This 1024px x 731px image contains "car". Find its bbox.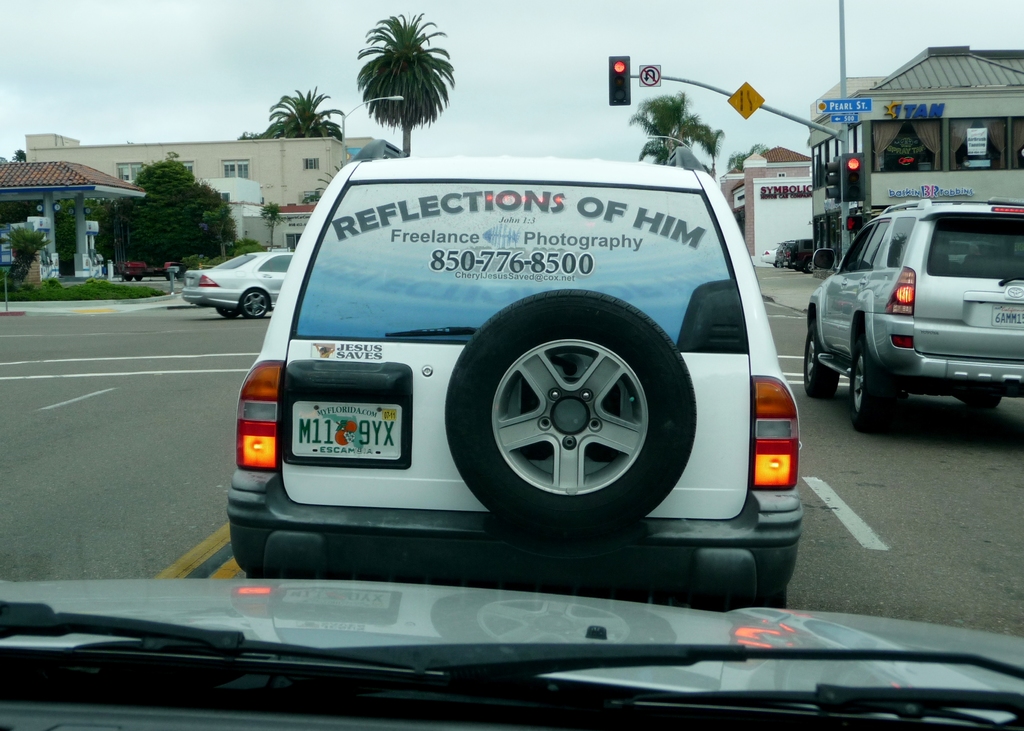
{"x1": 184, "y1": 252, "x2": 299, "y2": 316}.
